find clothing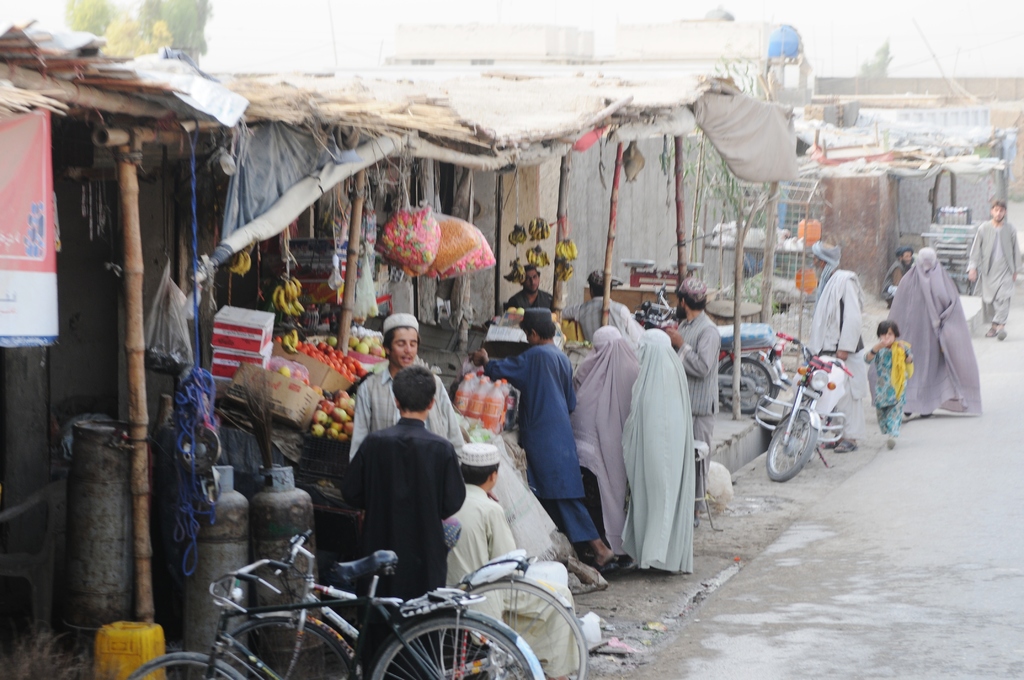
bbox=[484, 339, 597, 549]
